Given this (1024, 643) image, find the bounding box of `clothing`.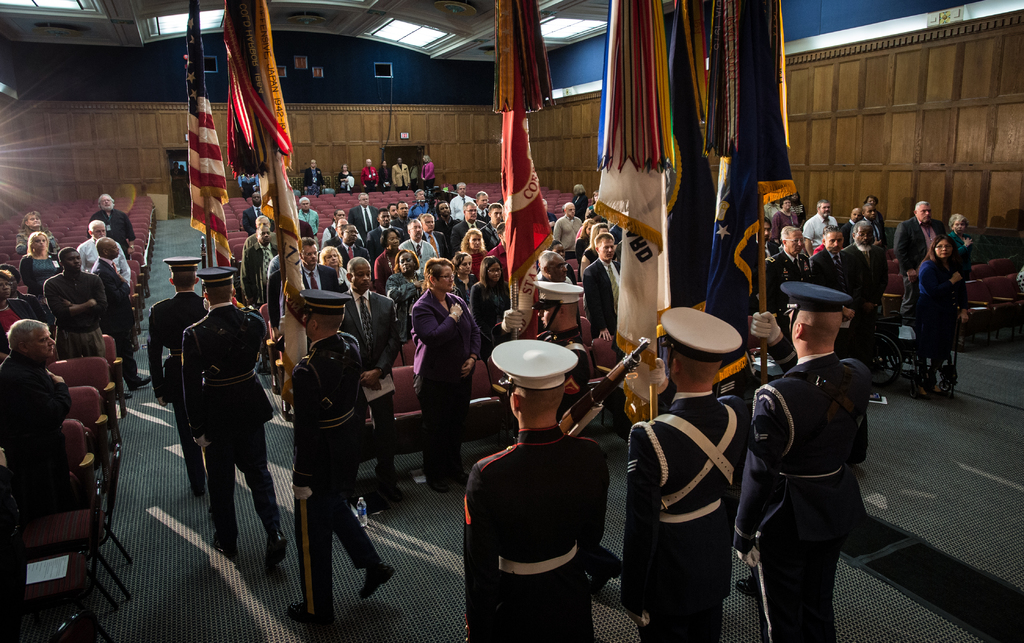
[left=346, top=288, right=402, bottom=449].
